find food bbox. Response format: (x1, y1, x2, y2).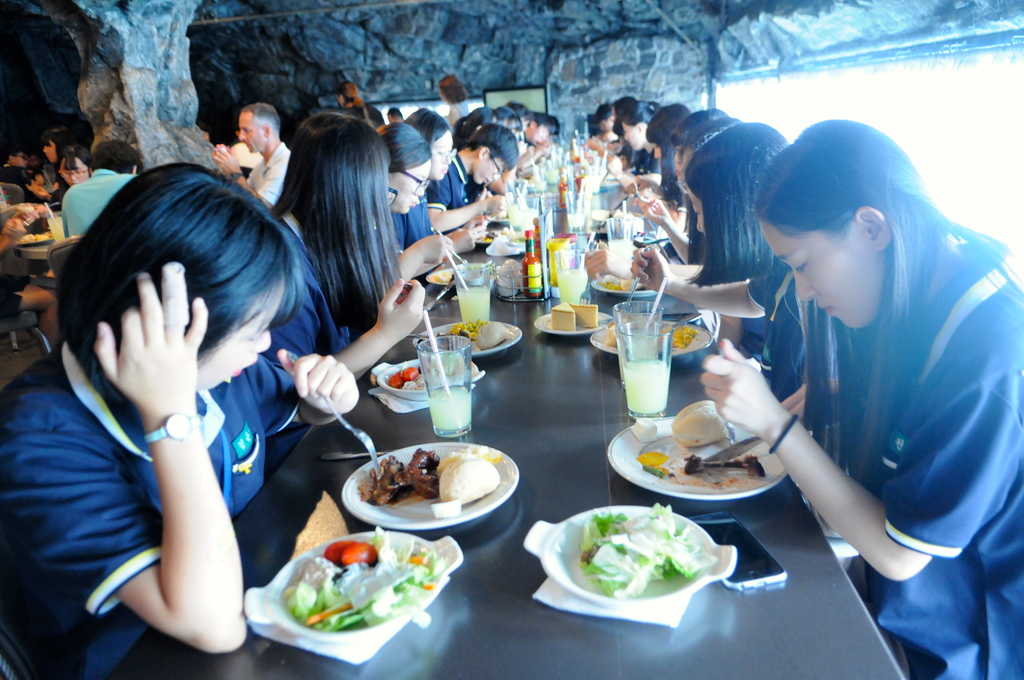
(336, 444, 508, 530).
